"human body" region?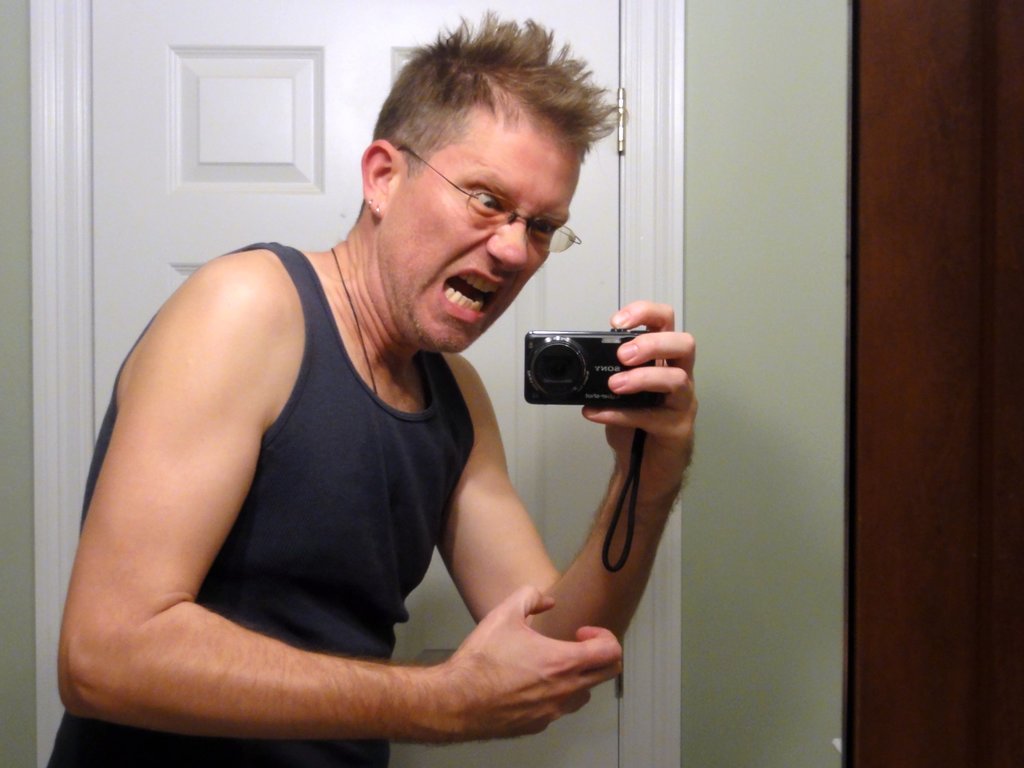
<region>25, 109, 650, 767</region>
